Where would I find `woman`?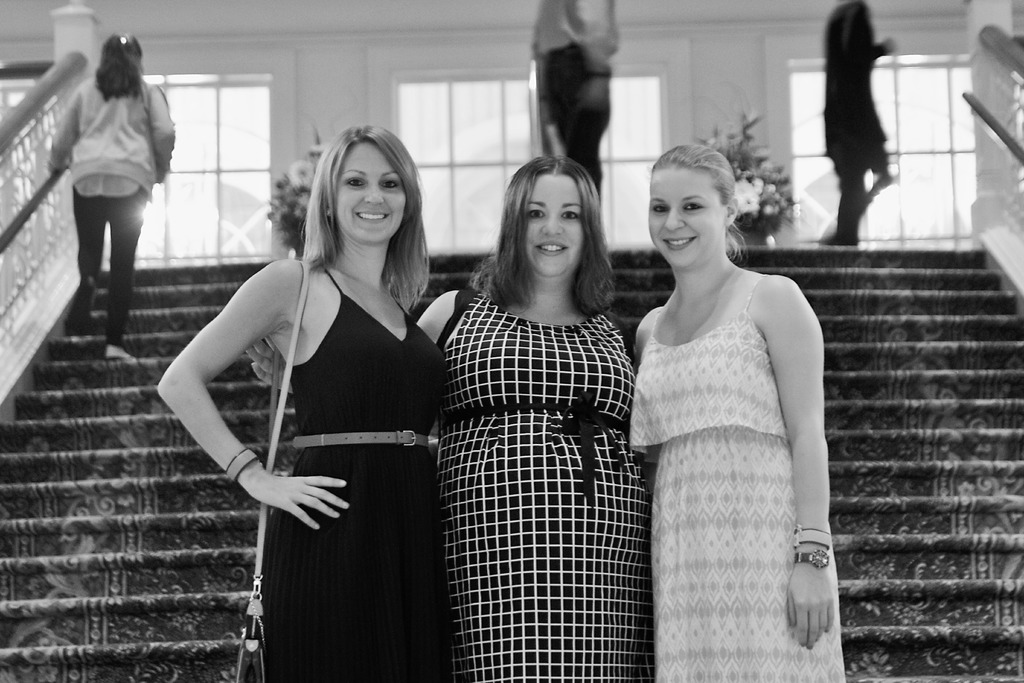
At (x1=45, y1=37, x2=180, y2=367).
